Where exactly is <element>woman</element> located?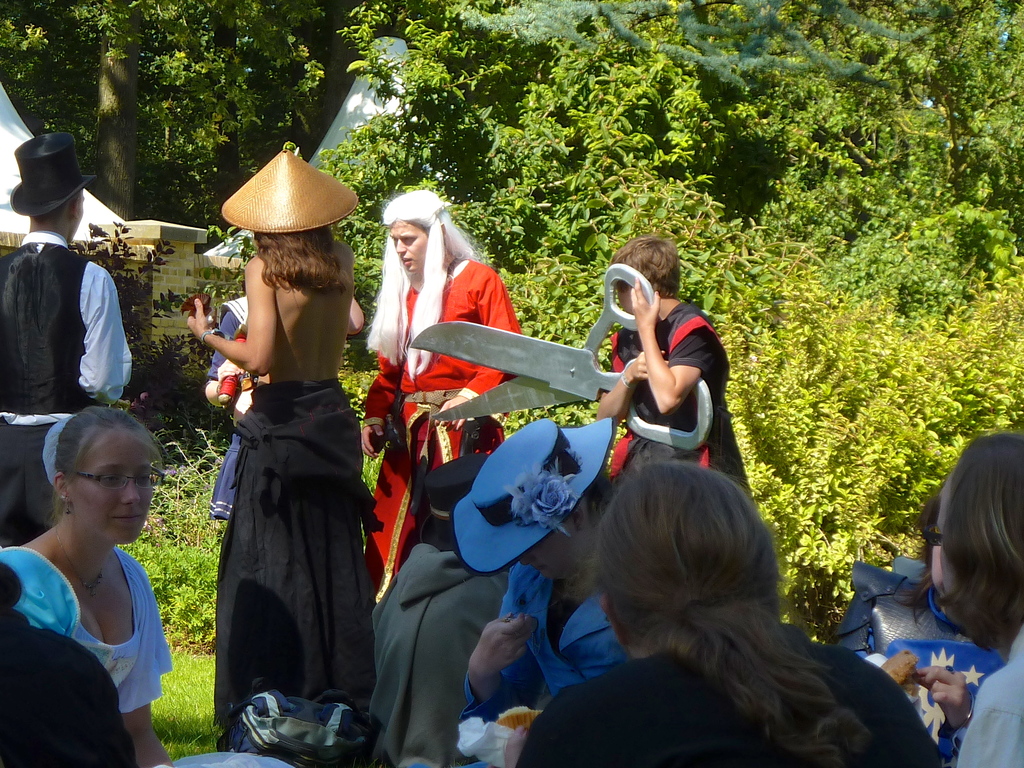
Its bounding box is box(0, 406, 188, 767).
